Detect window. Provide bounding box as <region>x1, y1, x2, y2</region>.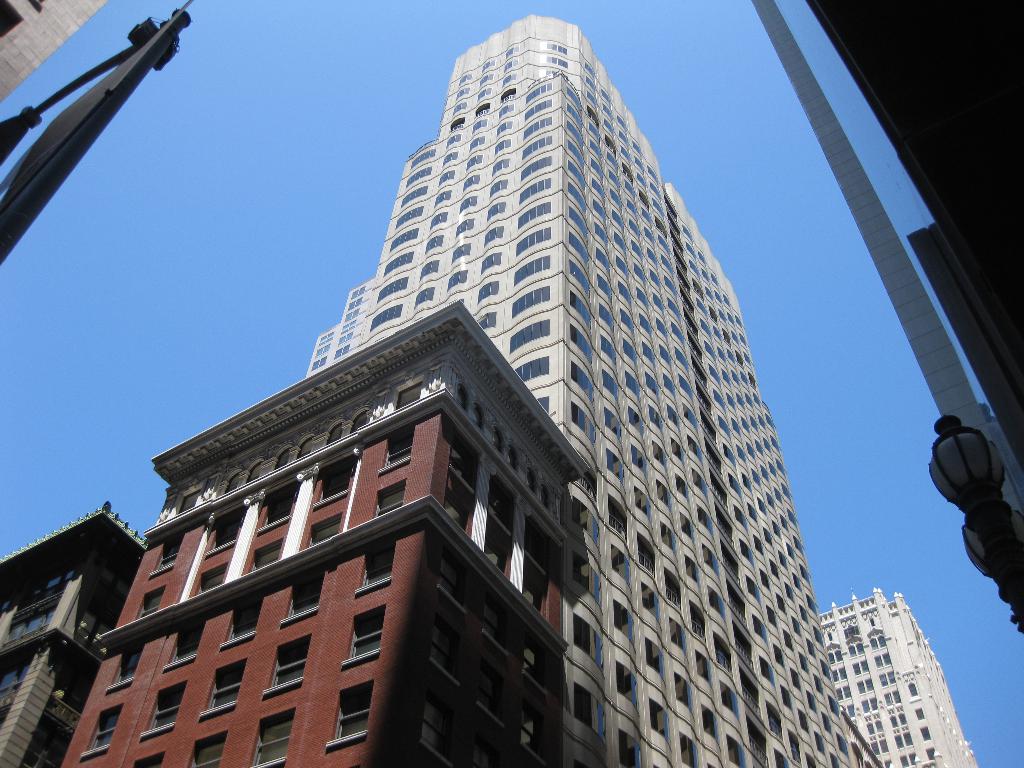
<region>134, 754, 168, 767</region>.
